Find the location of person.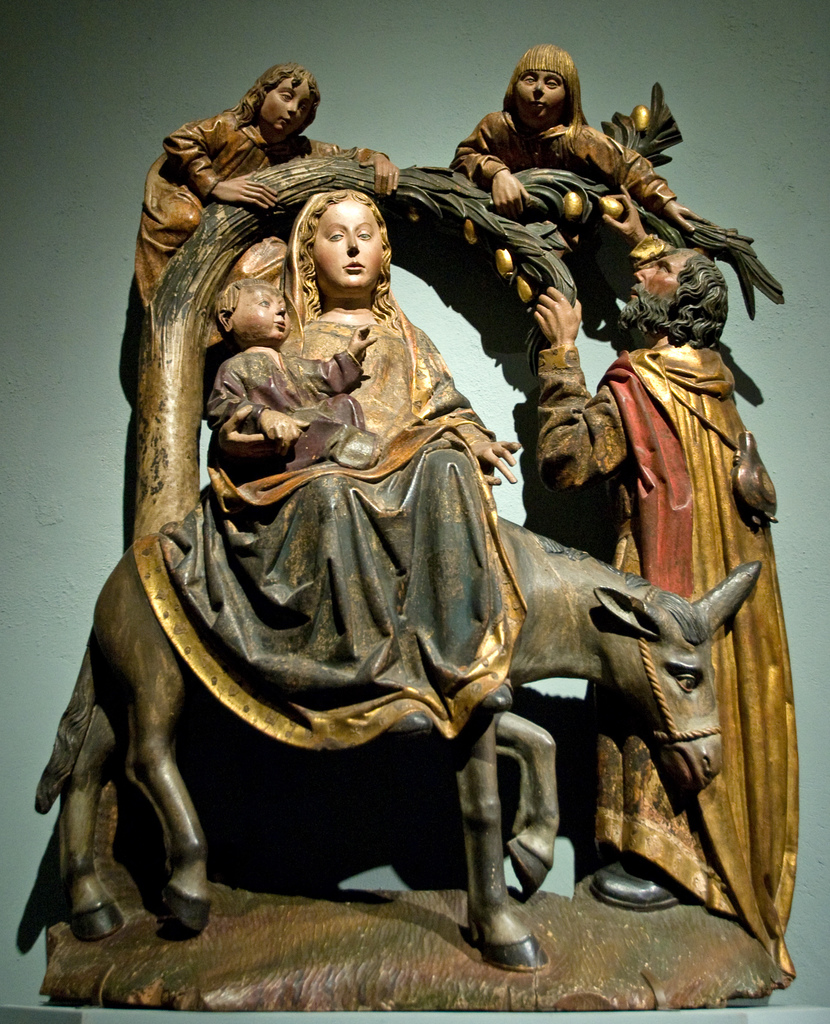
Location: (205, 270, 387, 469).
